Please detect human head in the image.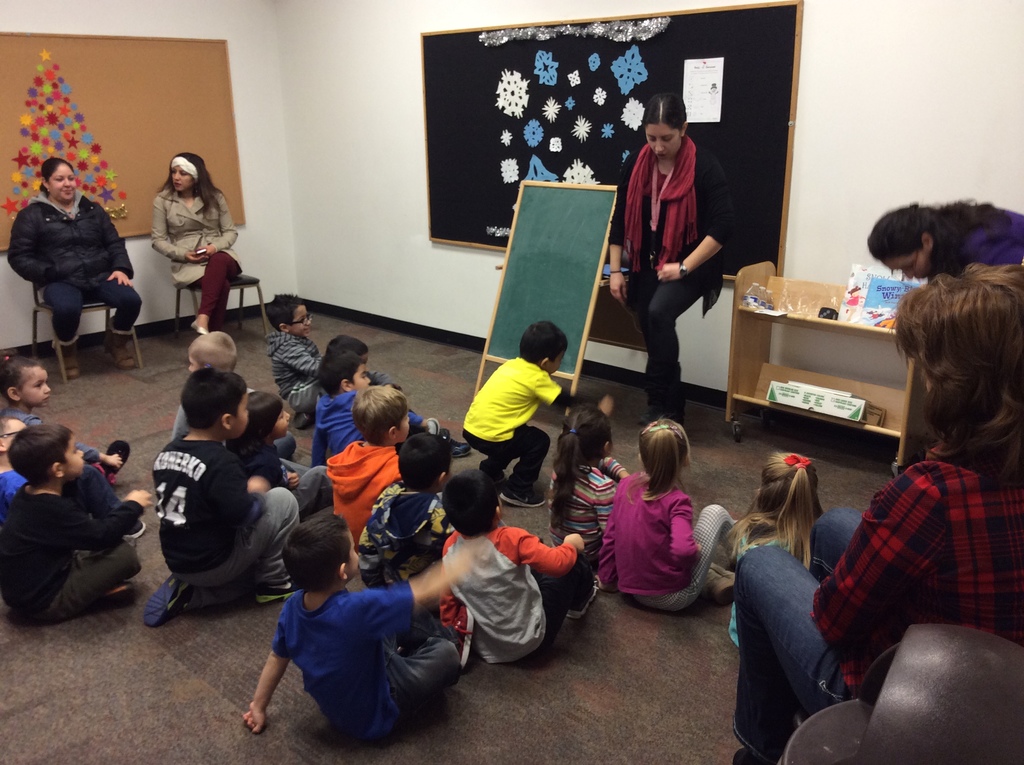
box=[760, 445, 822, 510].
